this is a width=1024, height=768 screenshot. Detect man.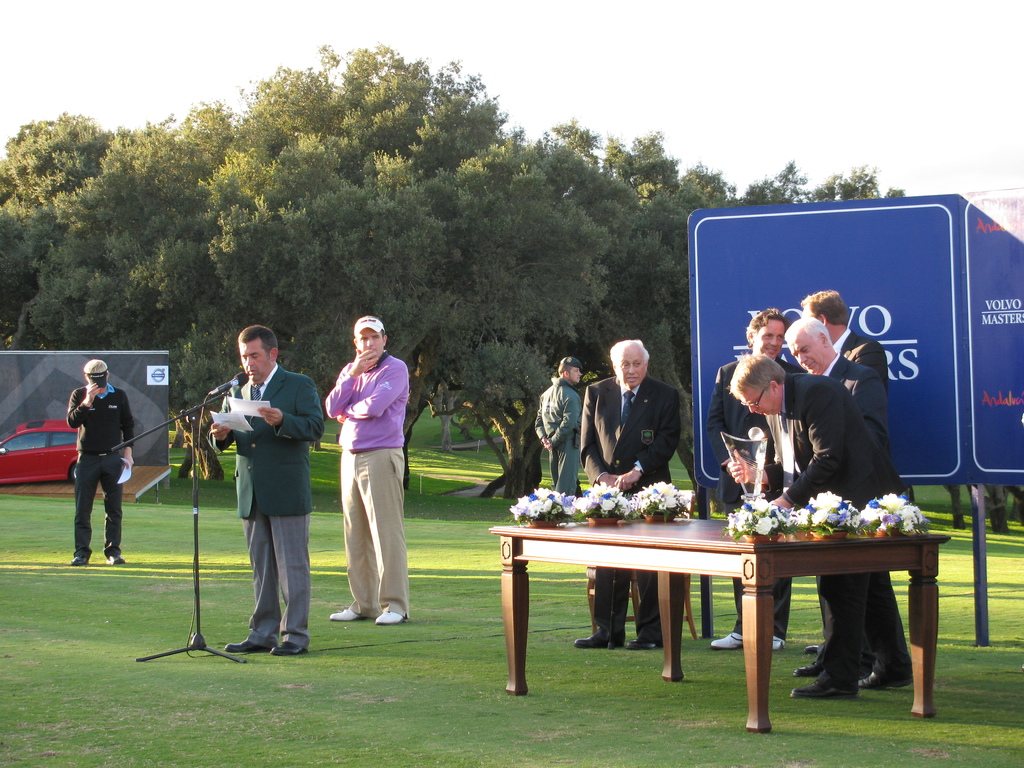
<region>325, 316, 411, 627</region>.
